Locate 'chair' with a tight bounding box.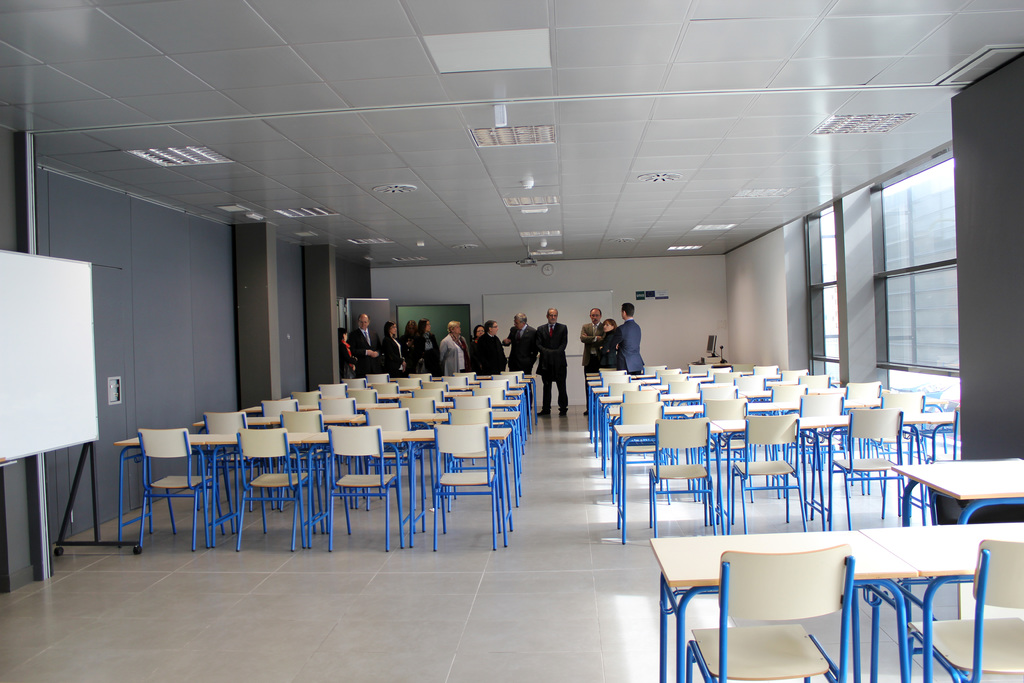
crop(368, 379, 397, 397).
